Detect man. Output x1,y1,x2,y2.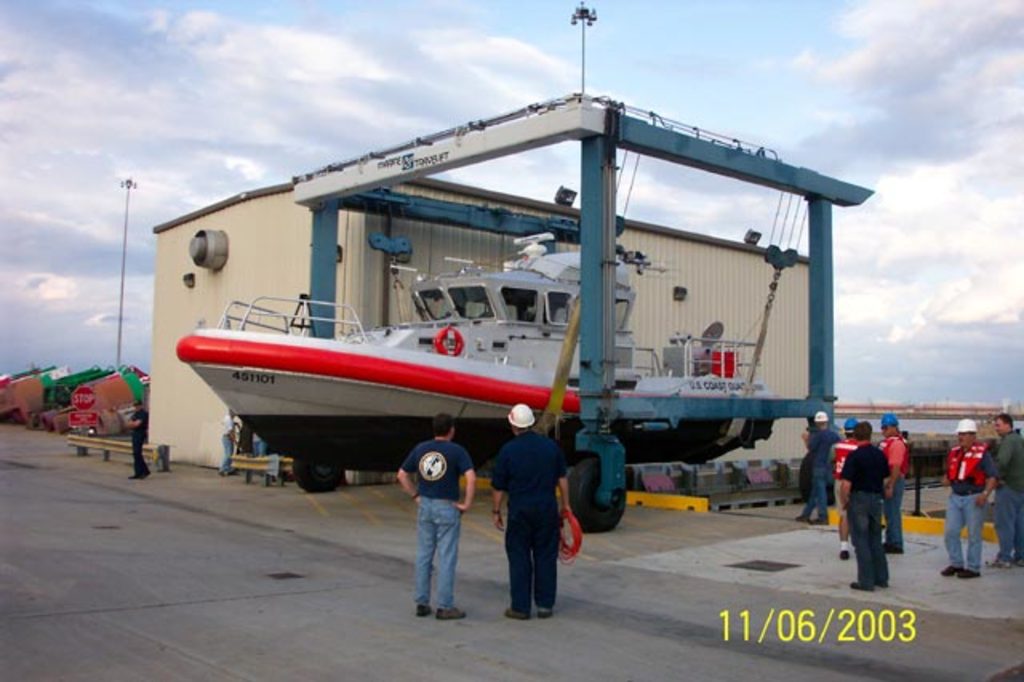
976,415,1022,567.
